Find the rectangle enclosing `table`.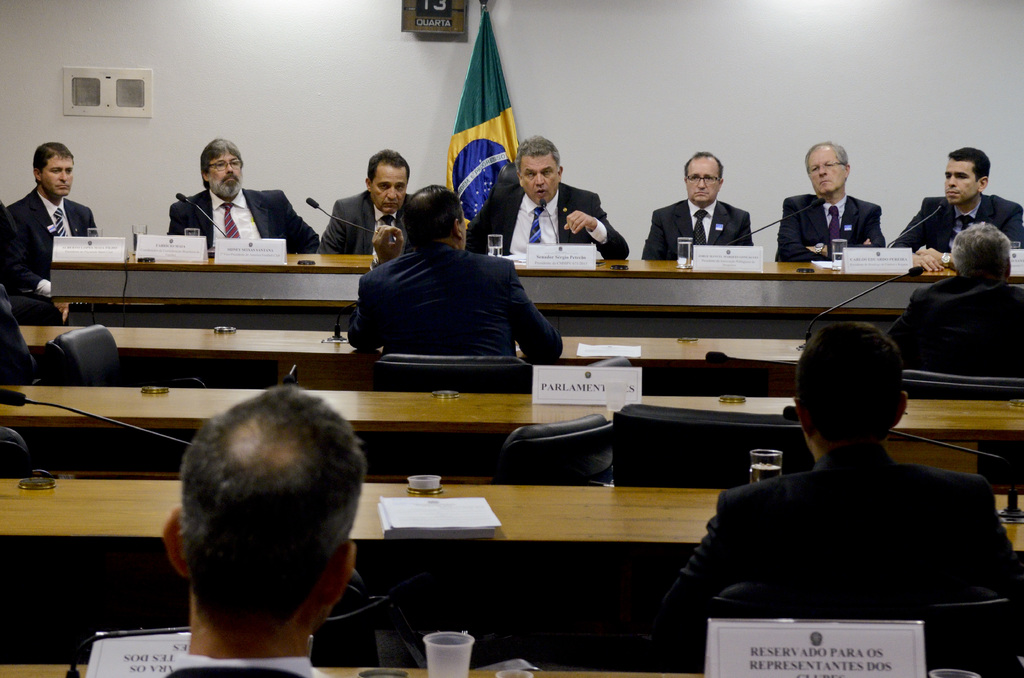
(0,375,1023,442).
